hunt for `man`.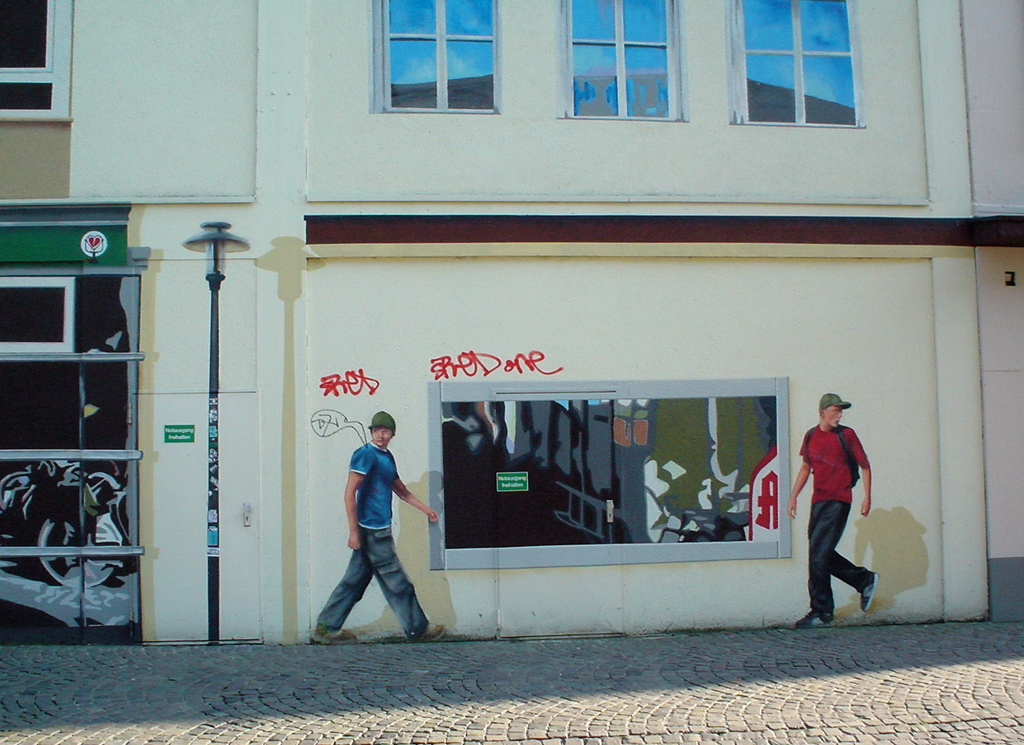
Hunted down at (782, 391, 886, 628).
